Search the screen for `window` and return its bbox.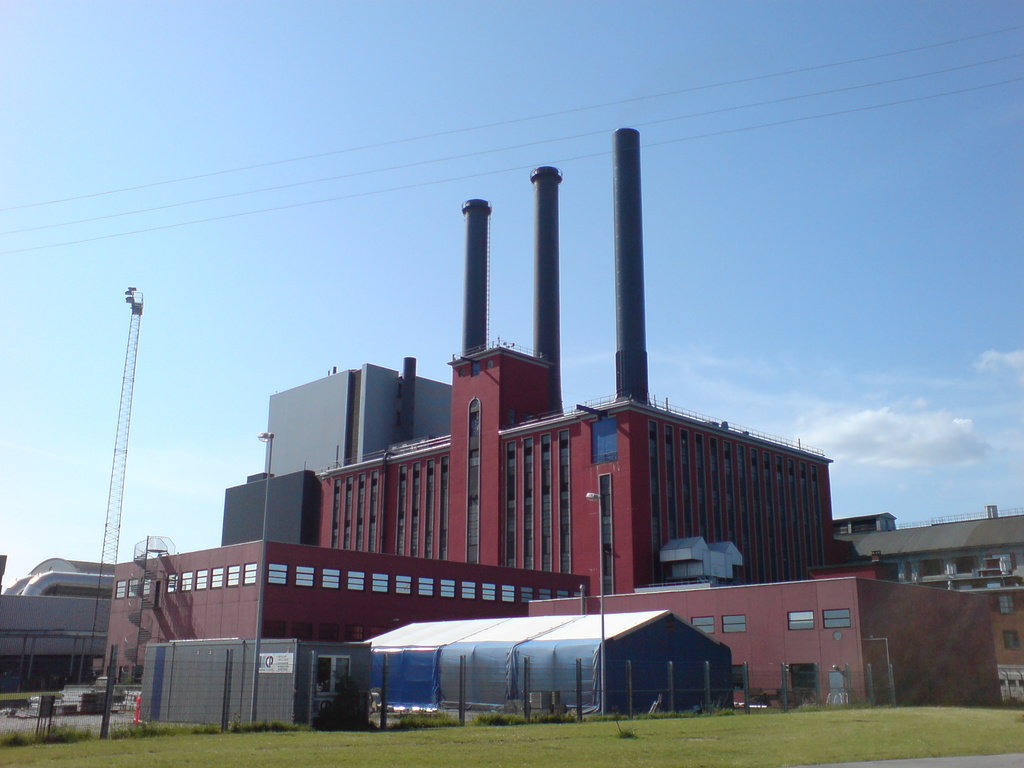
Found: x1=321 y1=569 x2=340 y2=588.
